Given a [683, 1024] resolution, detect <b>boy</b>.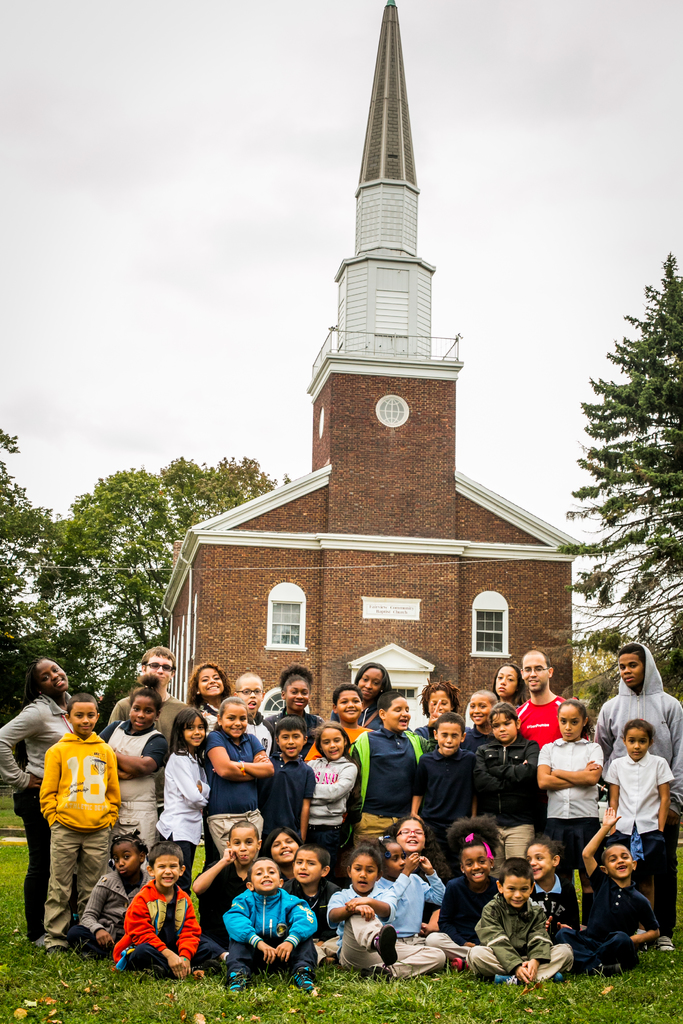
bbox=(283, 842, 340, 936).
